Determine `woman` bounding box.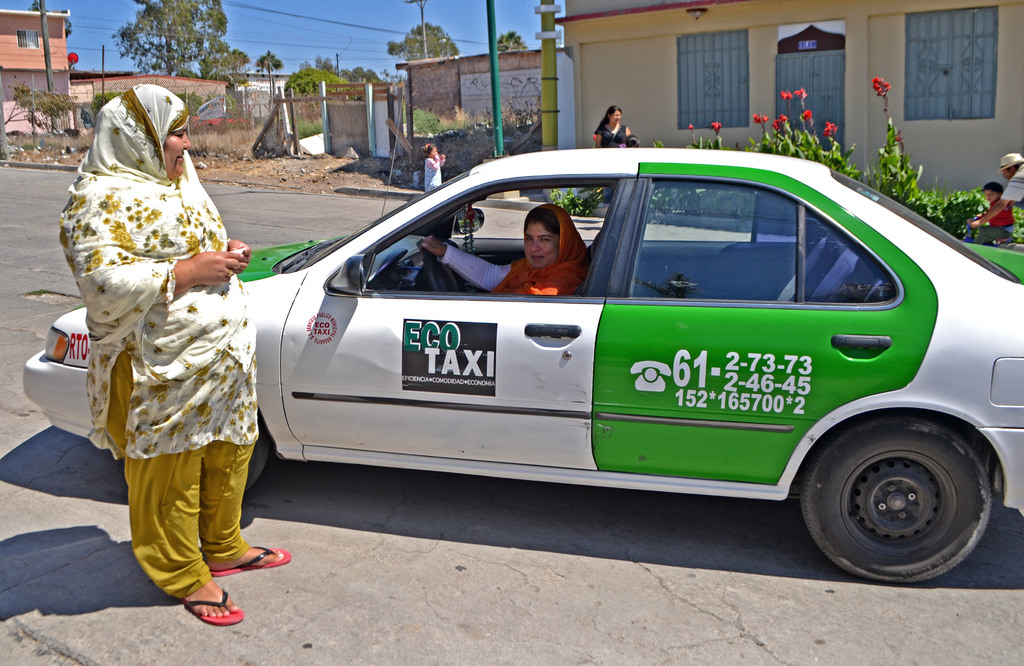
Determined: x1=591 y1=103 x2=634 y2=149.
